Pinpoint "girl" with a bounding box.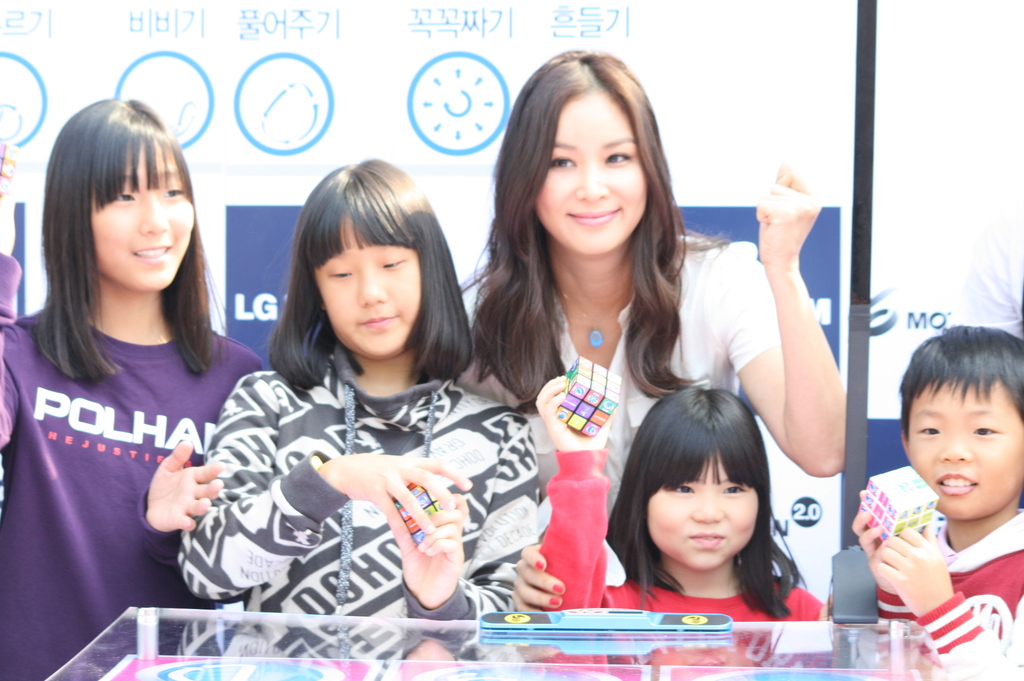
region(536, 374, 833, 680).
